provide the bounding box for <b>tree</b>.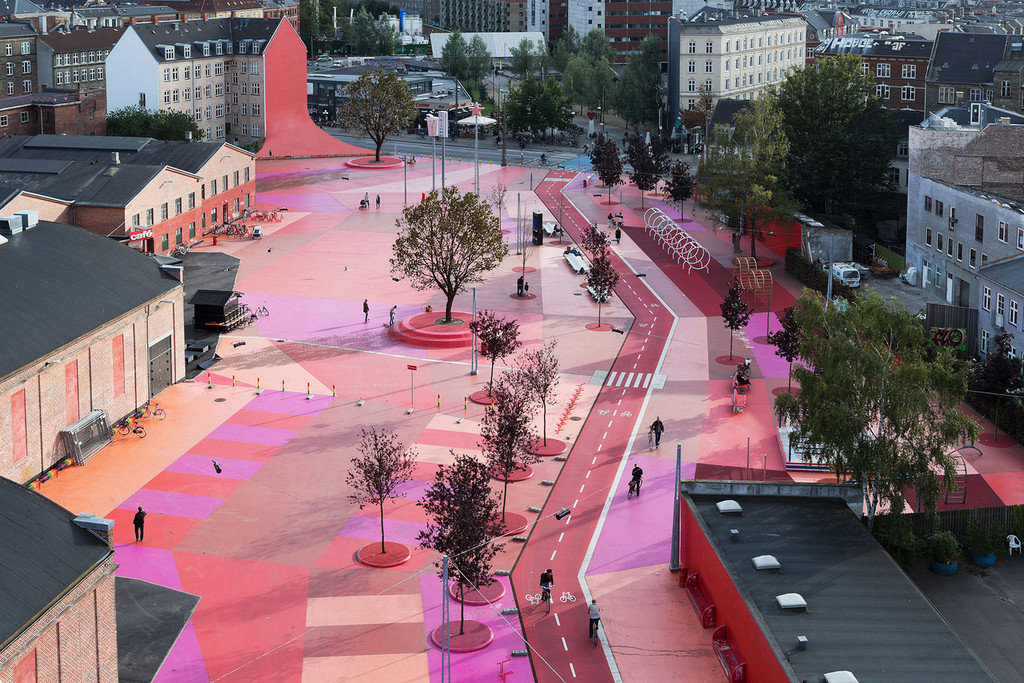
select_region(705, 84, 796, 234).
